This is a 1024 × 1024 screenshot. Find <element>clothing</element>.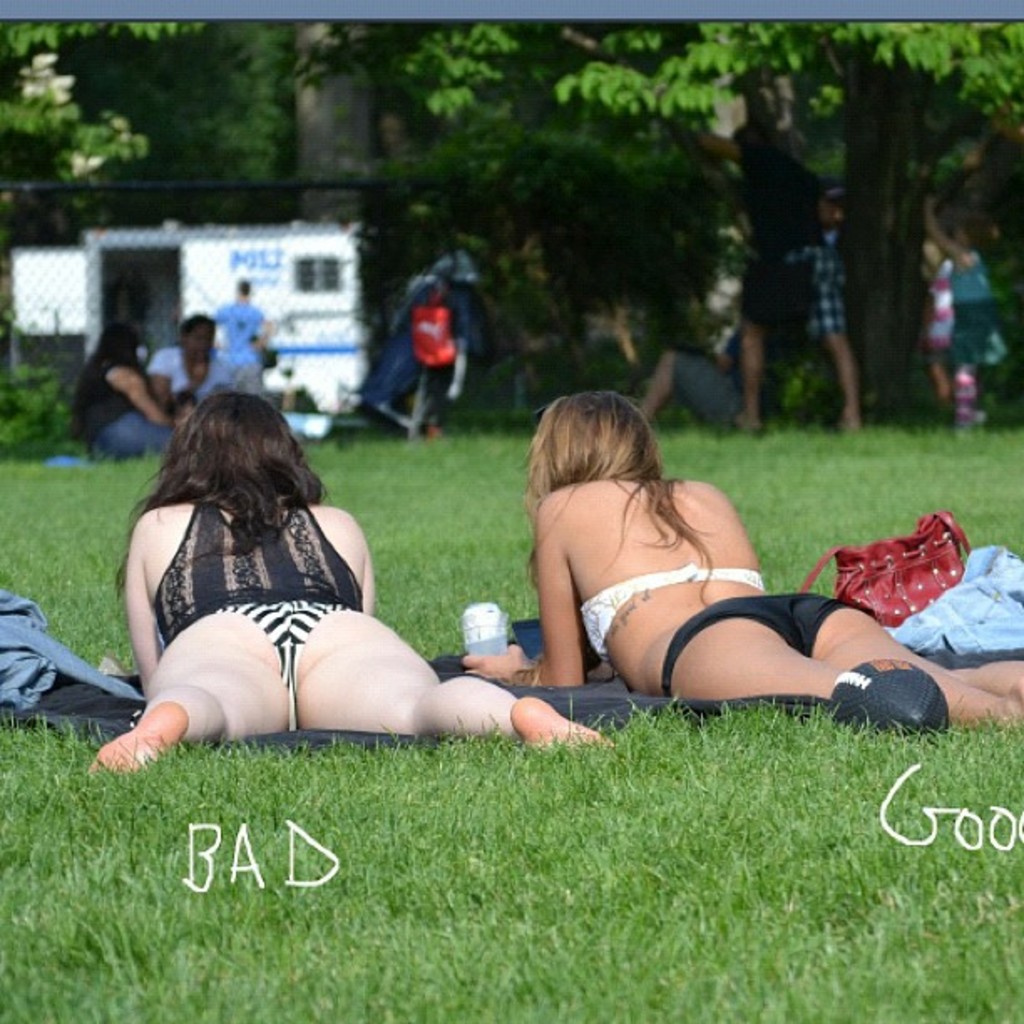
Bounding box: x1=147 y1=487 x2=360 y2=735.
